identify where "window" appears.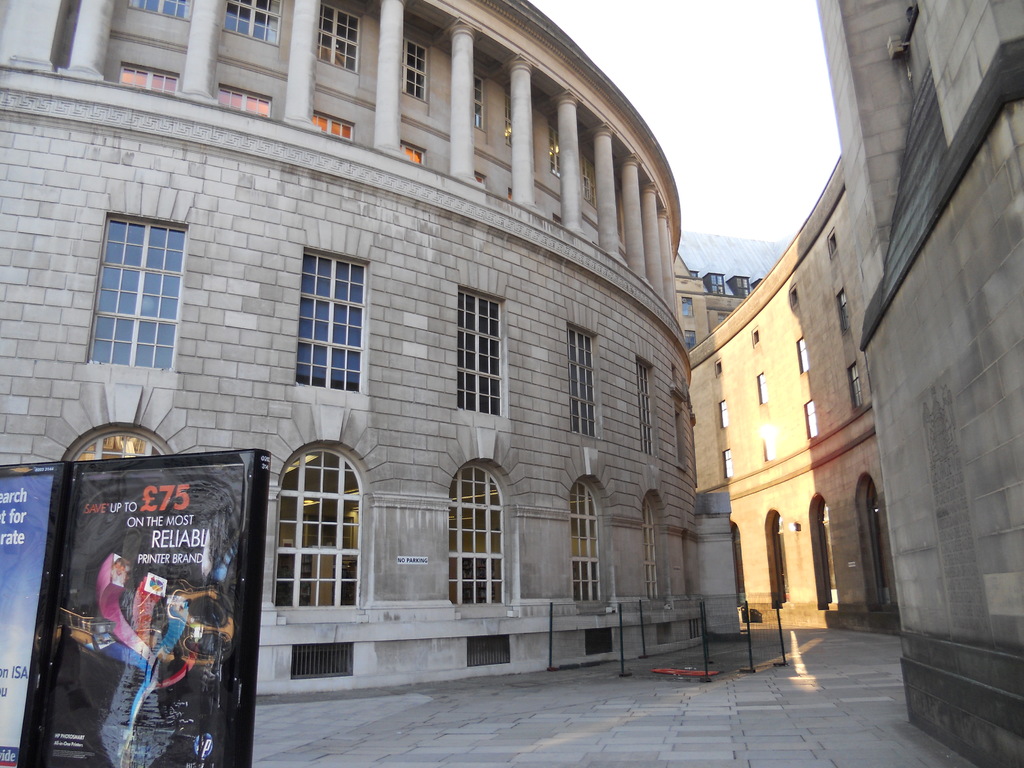
Appears at rect(290, 252, 369, 389).
